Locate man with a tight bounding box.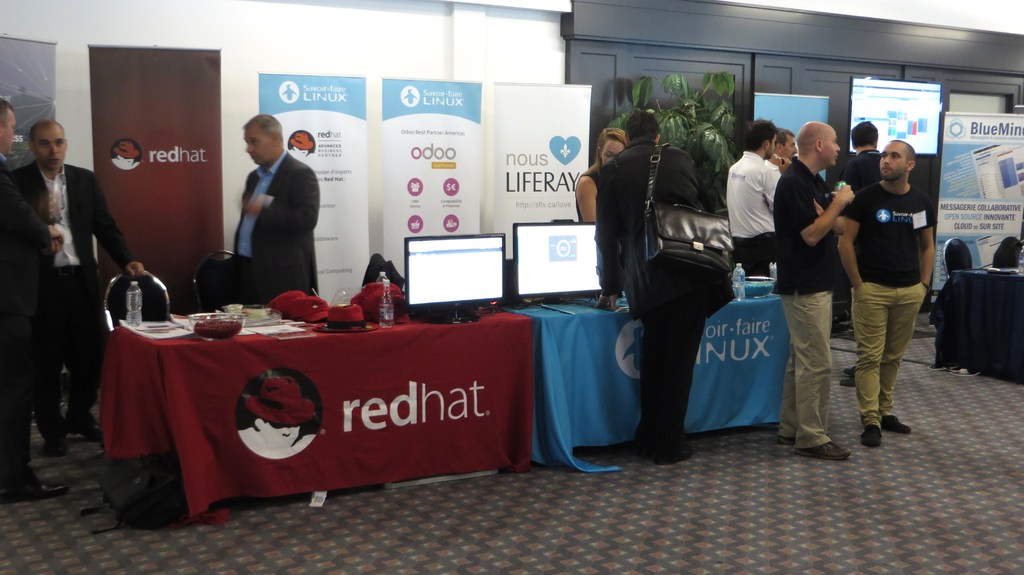
BBox(6, 114, 144, 425).
